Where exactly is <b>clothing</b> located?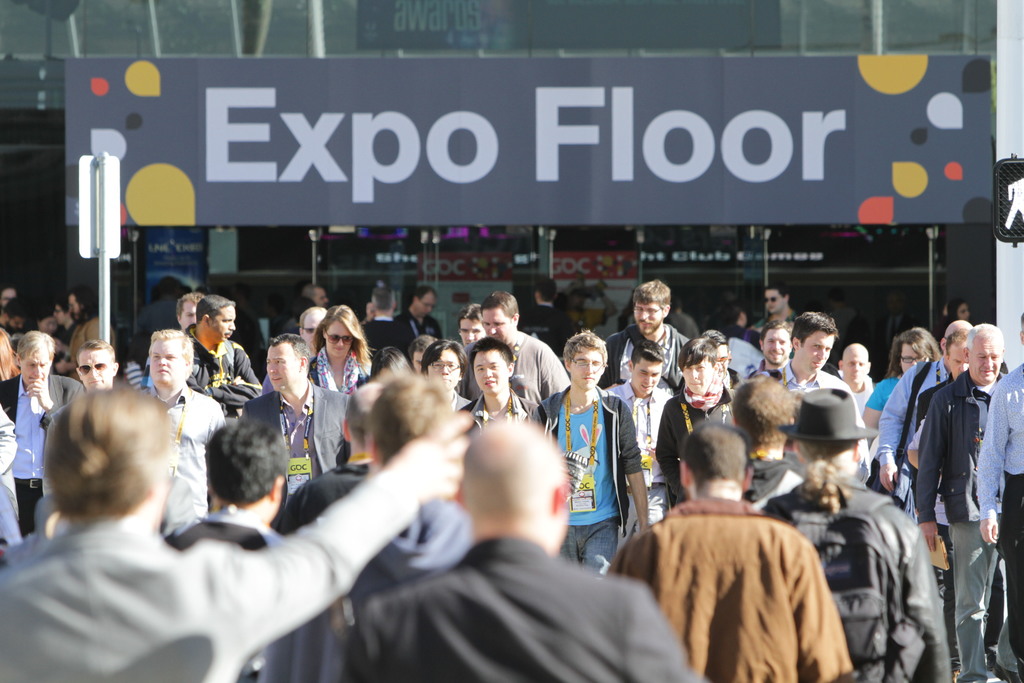
Its bounding box is x1=183, y1=314, x2=268, y2=405.
